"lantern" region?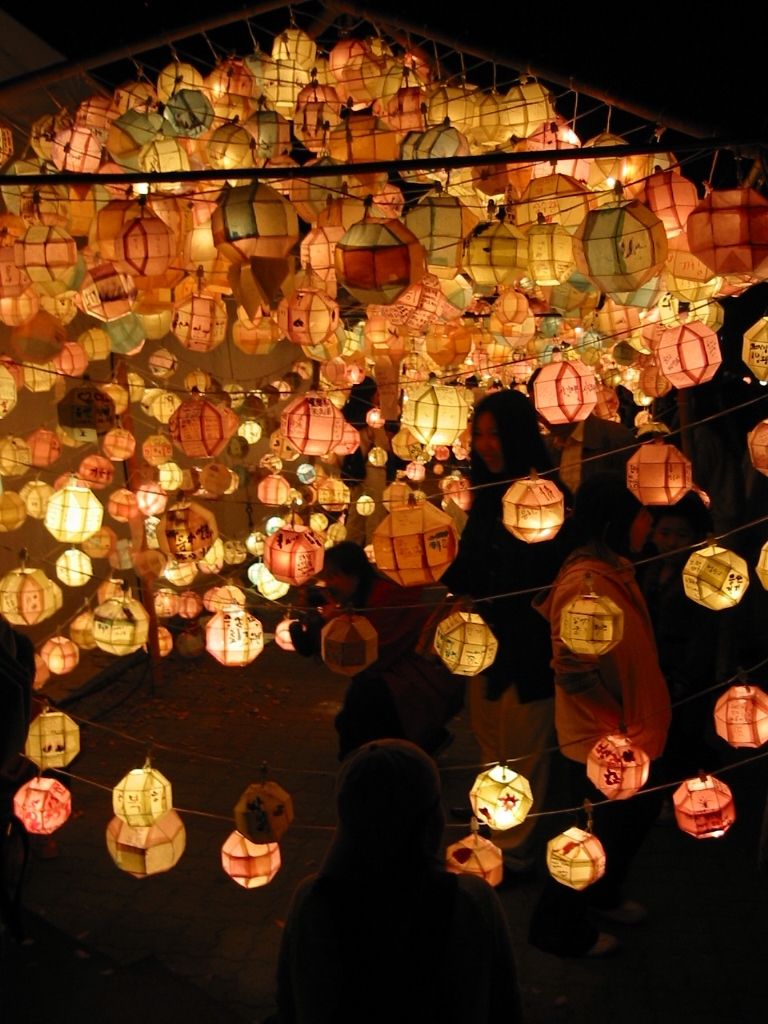
559/588/626/657
